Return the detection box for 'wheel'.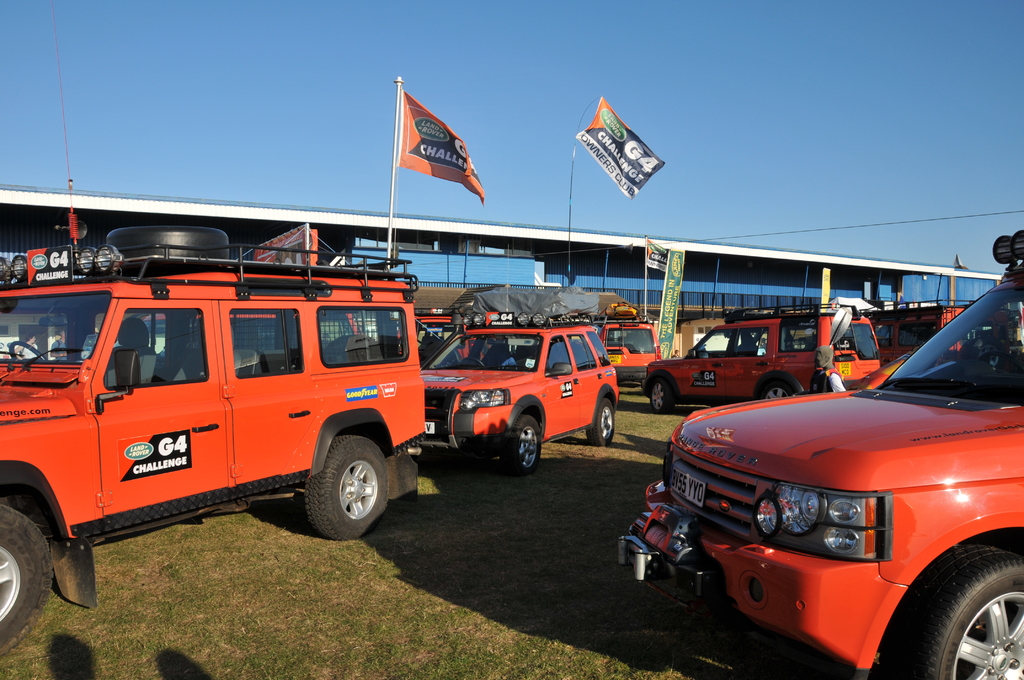
BBox(878, 537, 1023, 679).
